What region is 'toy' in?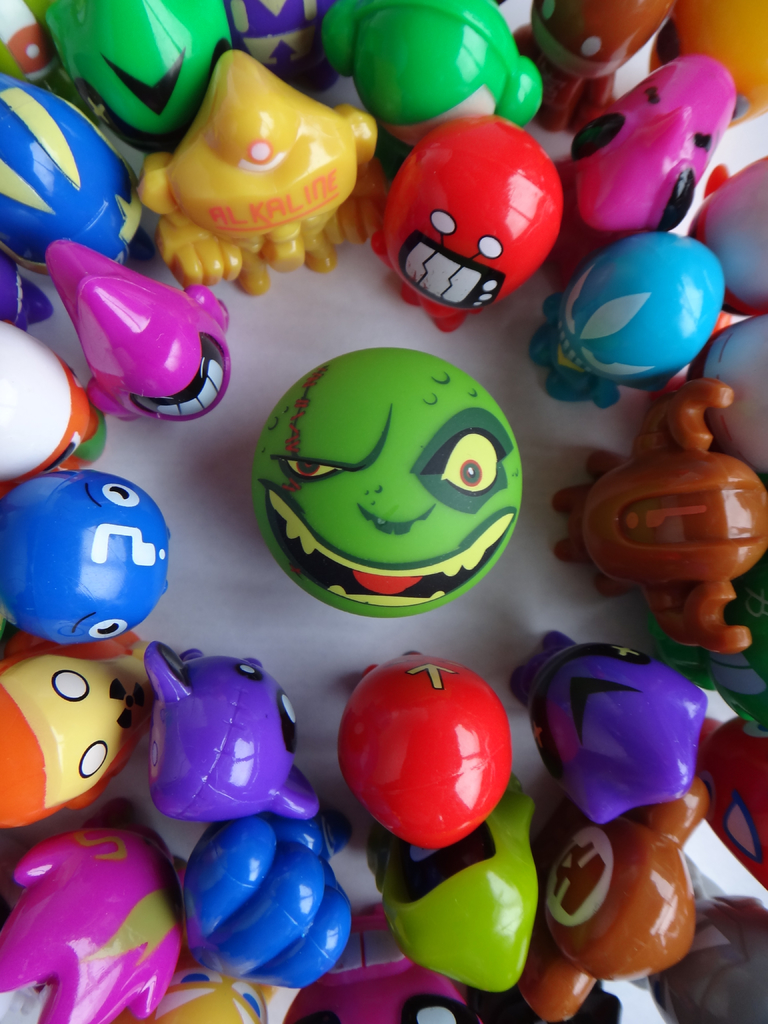
{"left": 338, "top": 650, "right": 513, "bottom": 851}.
